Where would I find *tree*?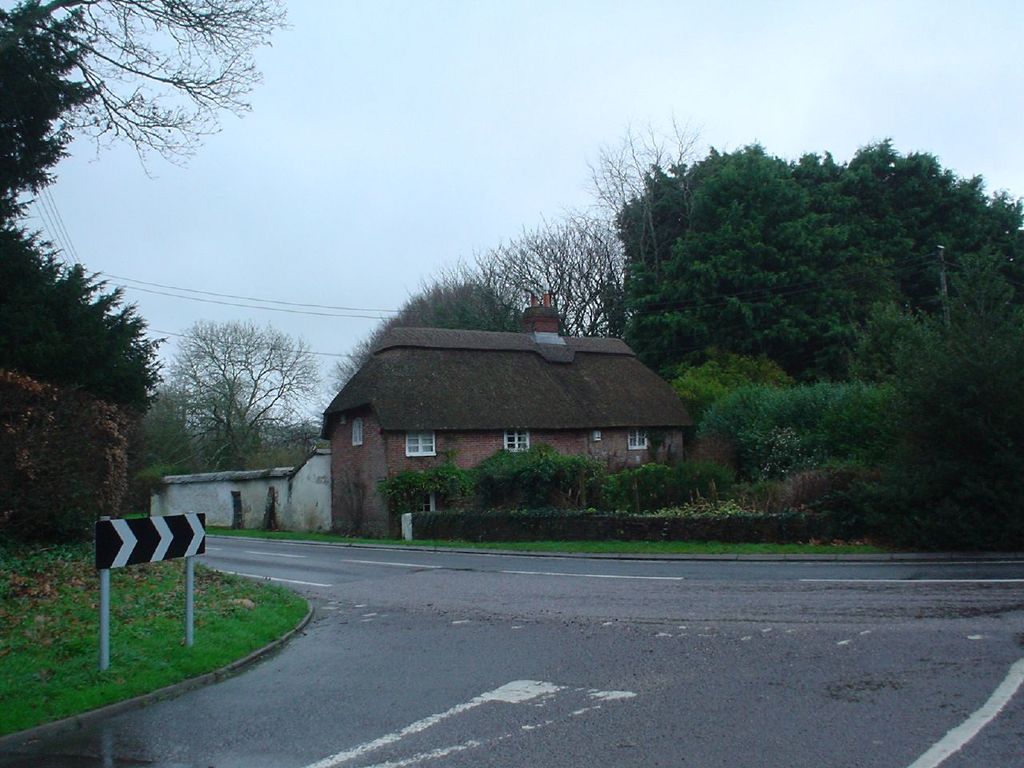
At <bbox>150, 314, 308, 494</bbox>.
